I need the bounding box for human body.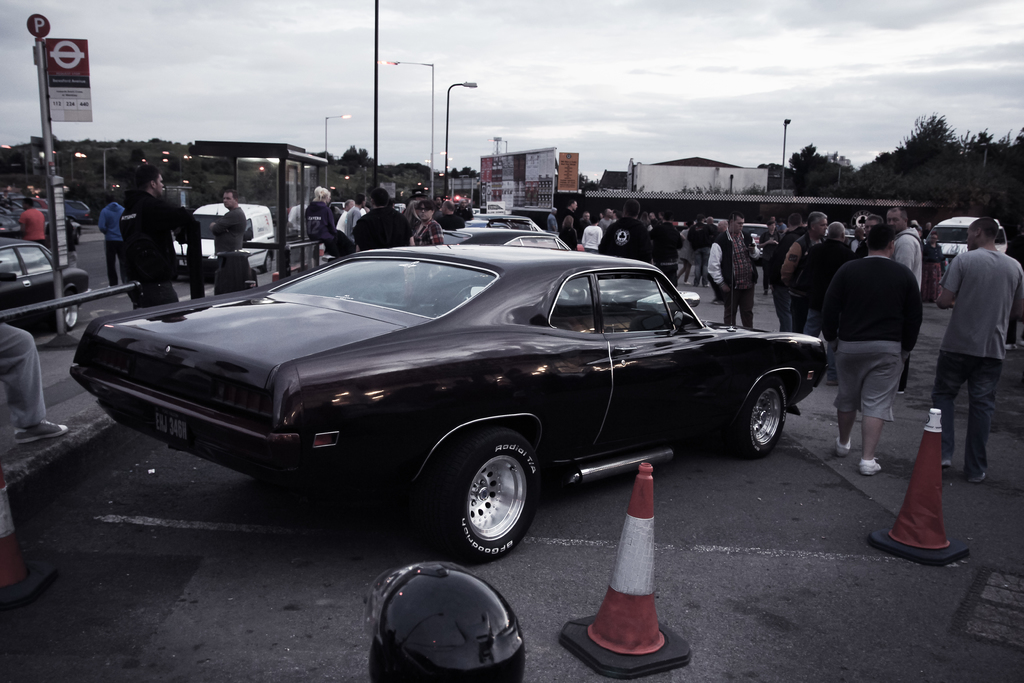
Here it is: bbox=[21, 210, 45, 244].
